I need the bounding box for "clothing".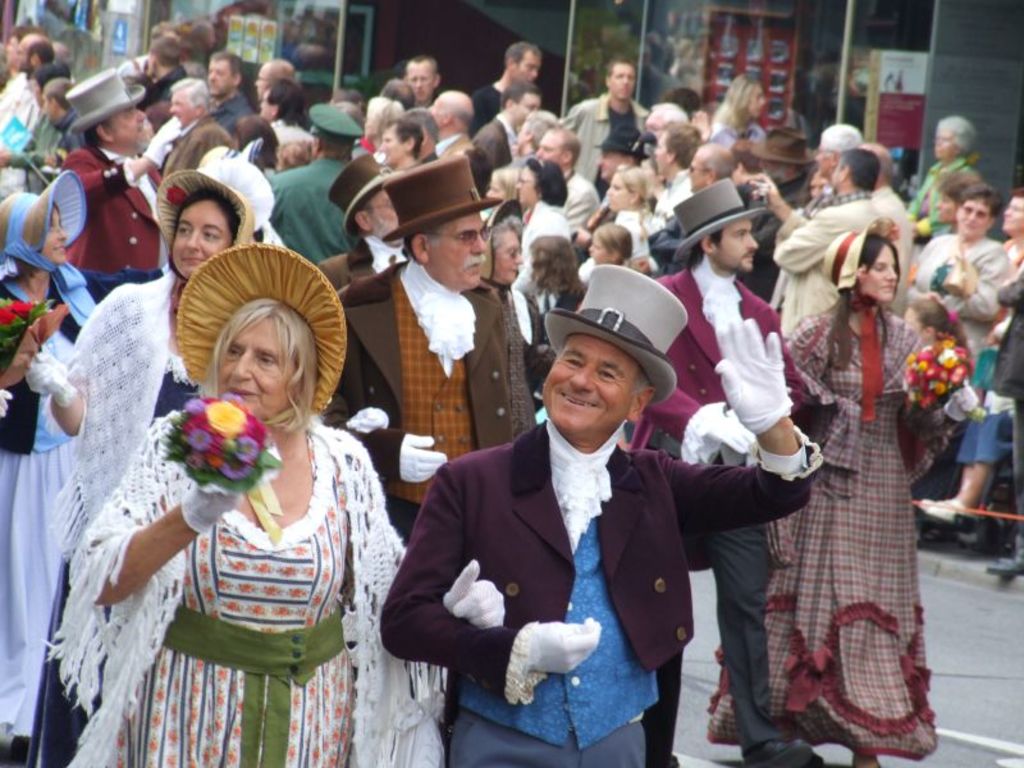
Here it is: locate(563, 166, 599, 237).
